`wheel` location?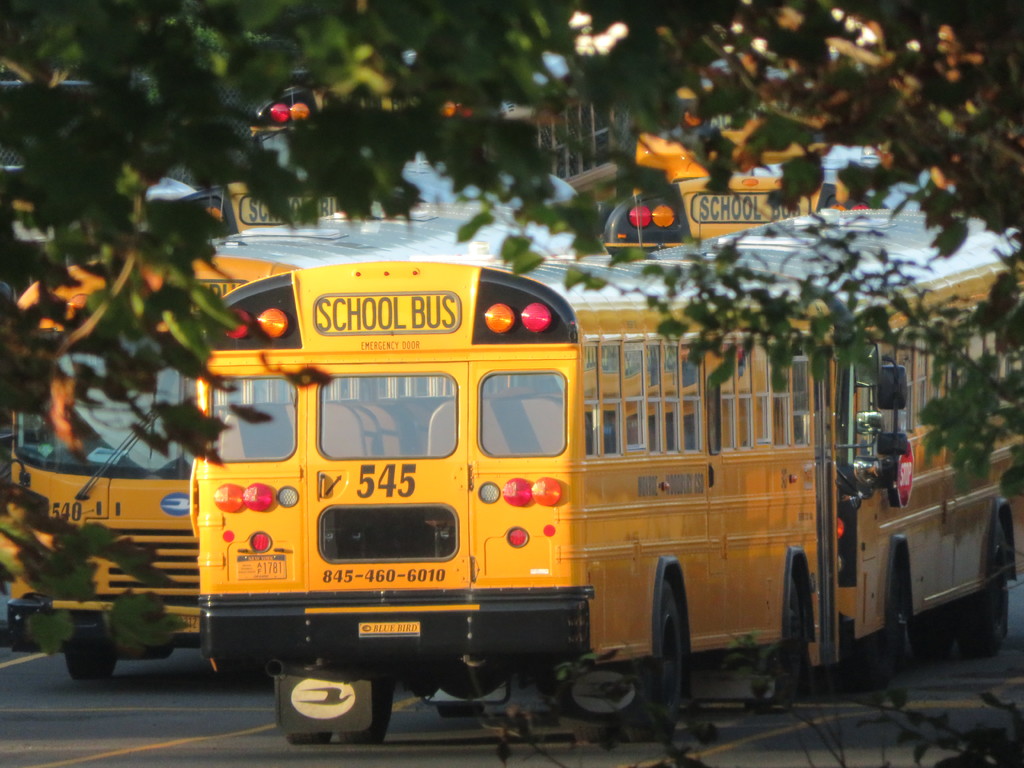
[left=586, top=578, right=700, bottom=737]
